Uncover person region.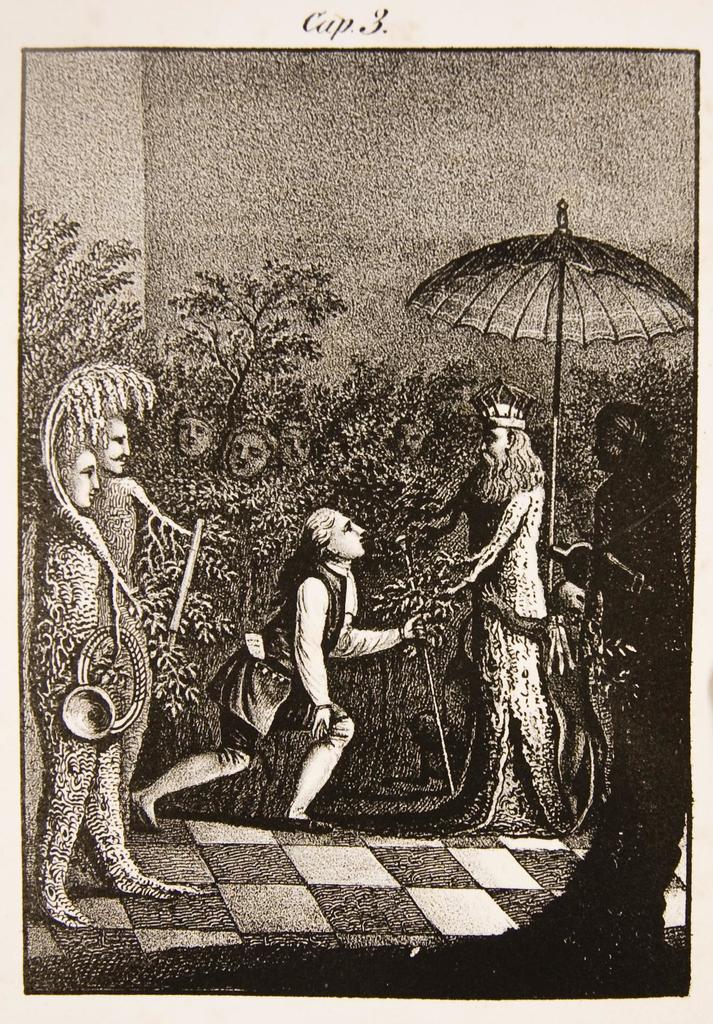
Uncovered: [133, 497, 432, 830].
